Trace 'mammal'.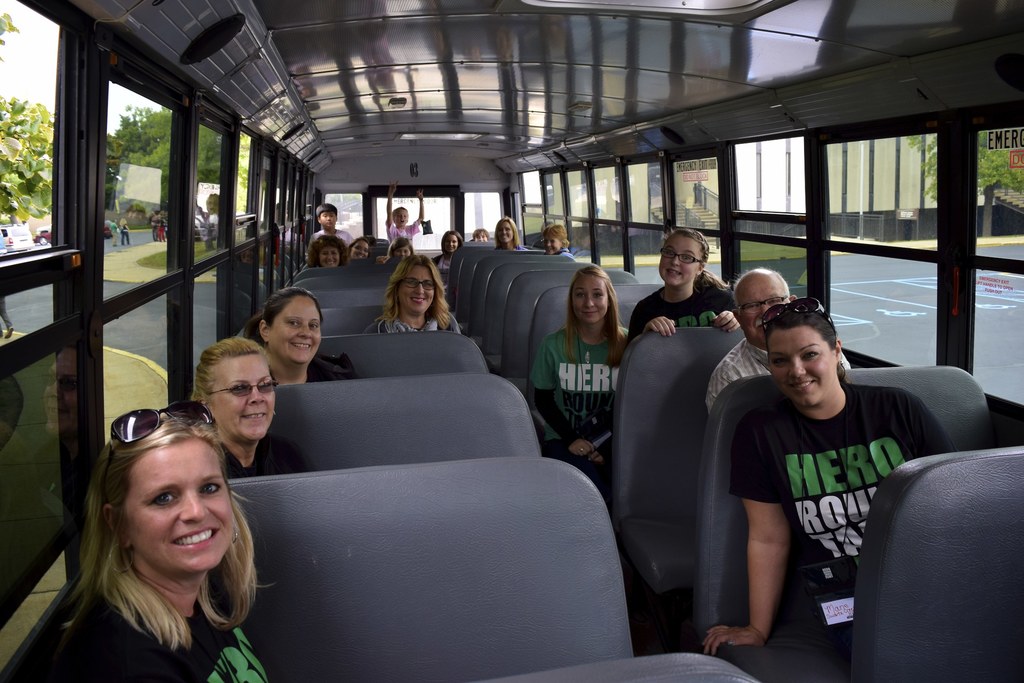
Traced to detection(0, 291, 15, 337).
